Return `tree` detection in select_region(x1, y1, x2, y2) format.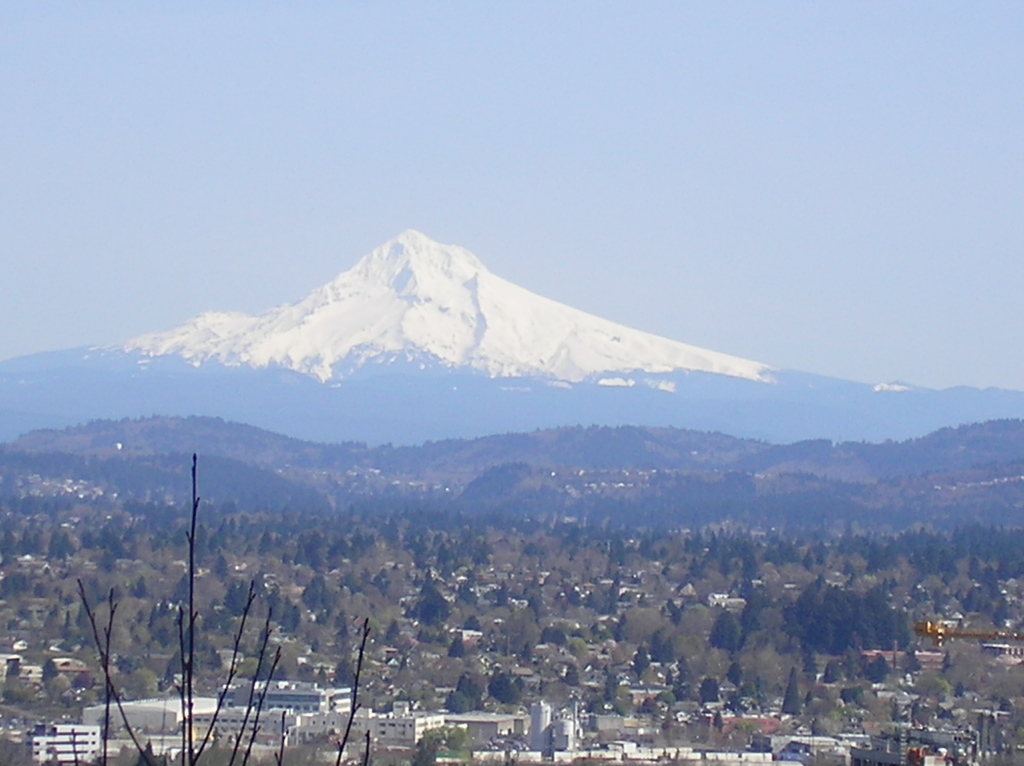
select_region(494, 668, 524, 706).
